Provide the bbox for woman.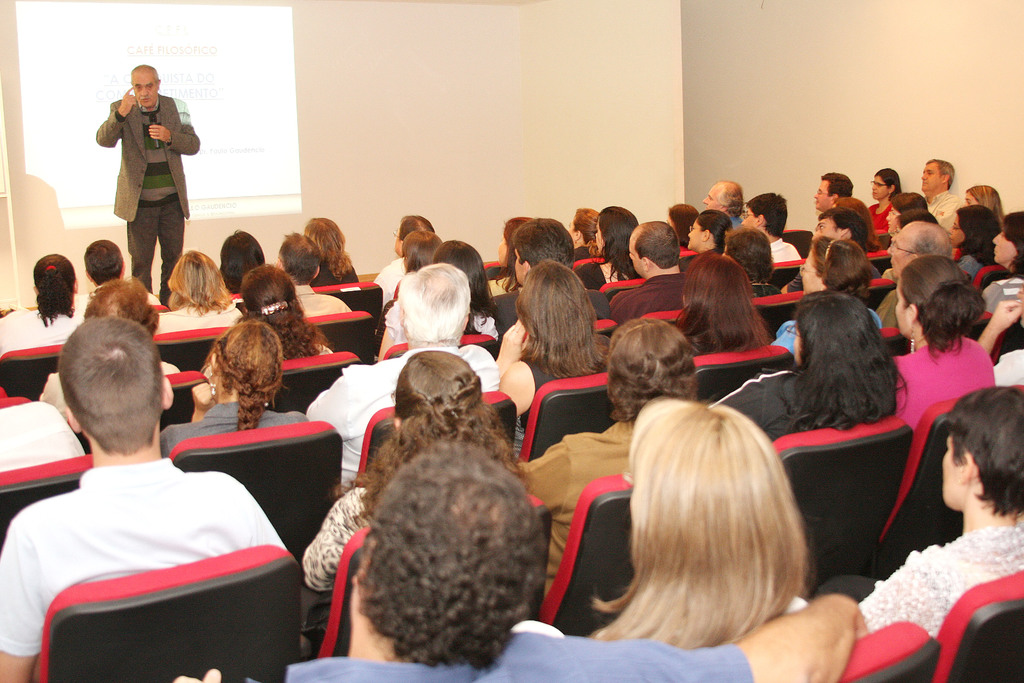
BBox(863, 169, 902, 231).
